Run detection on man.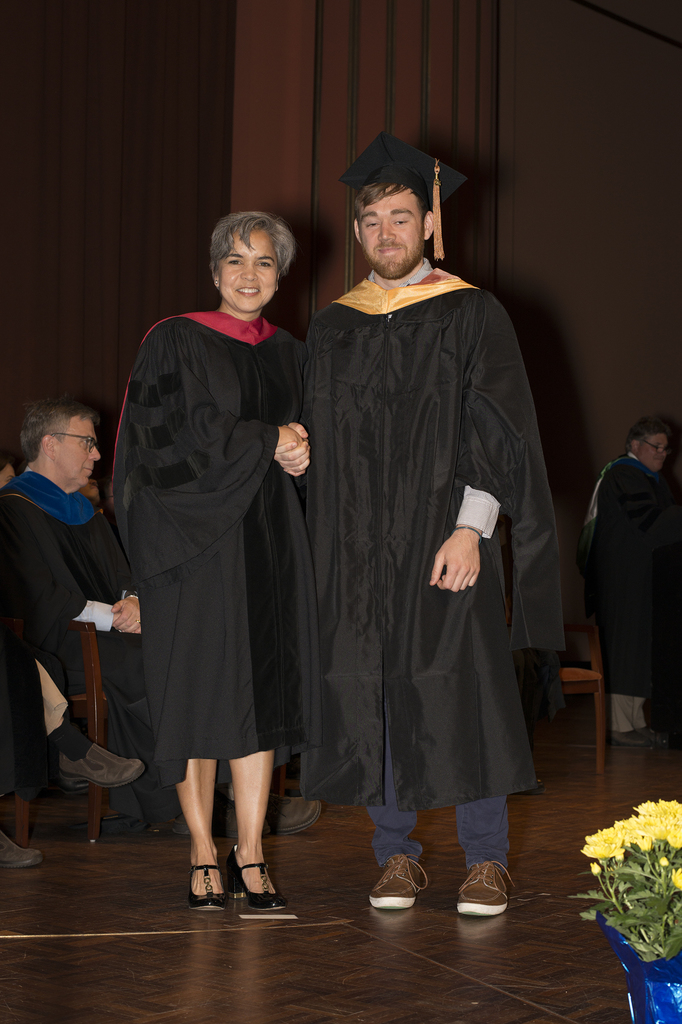
Result: crop(578, 420, 681, 756).
